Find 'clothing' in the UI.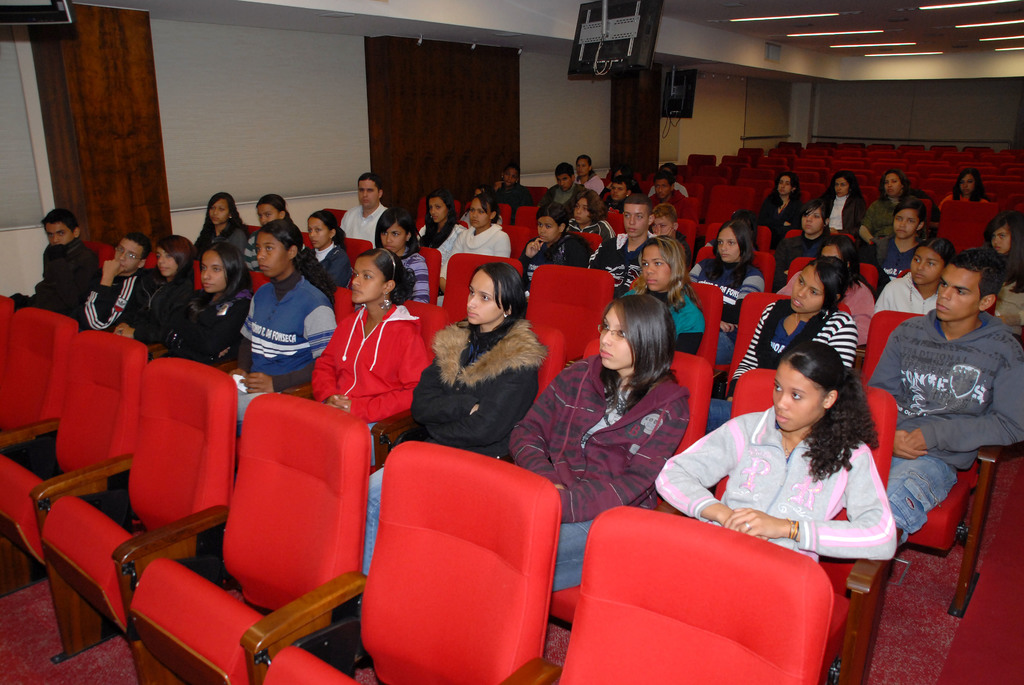
UI element at locate(875, 277, 932, 312).
